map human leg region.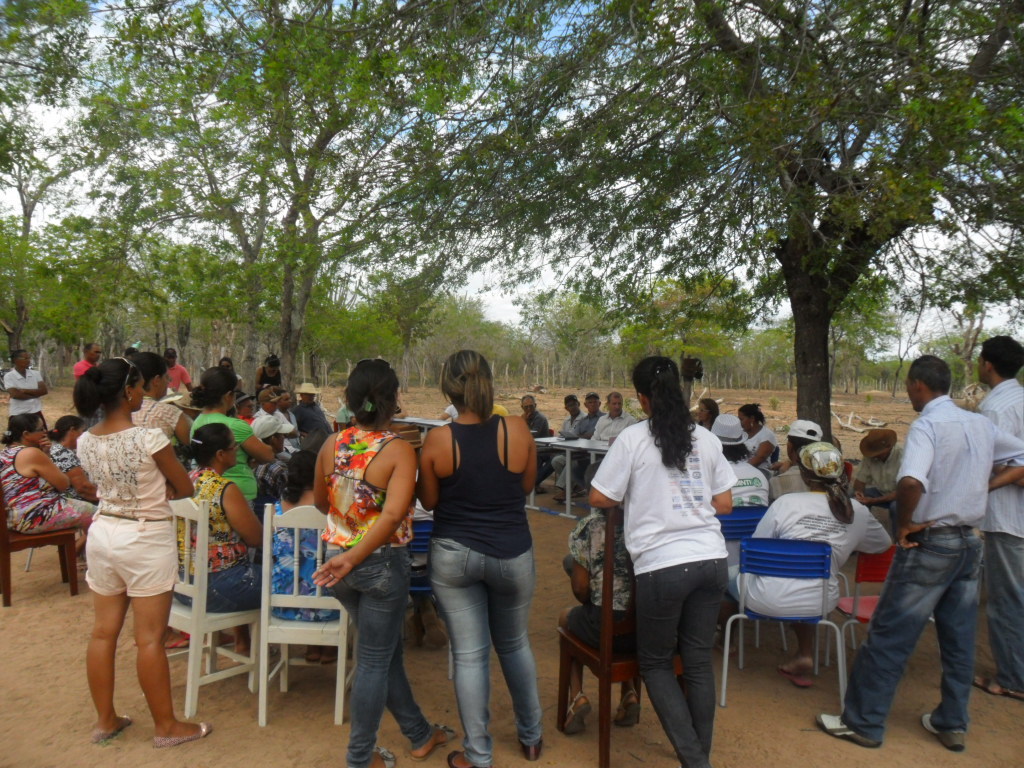
Mapped to (left=817, top=524, right=967, bottom=744).
